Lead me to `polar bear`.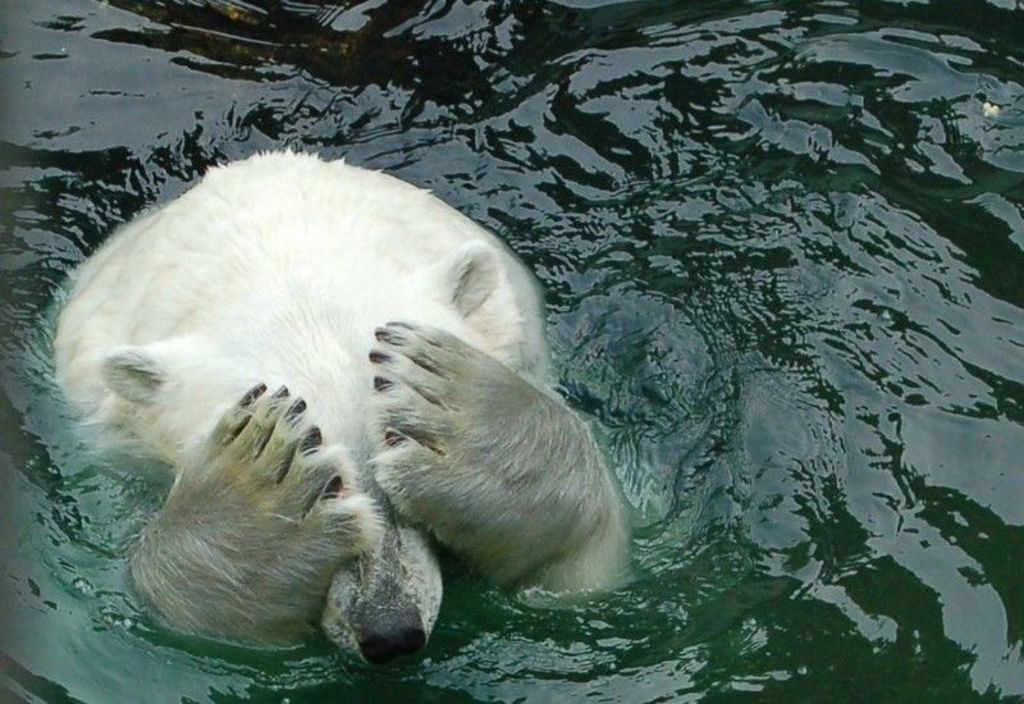
Lead to select_region(46, 145, 640, 671).
